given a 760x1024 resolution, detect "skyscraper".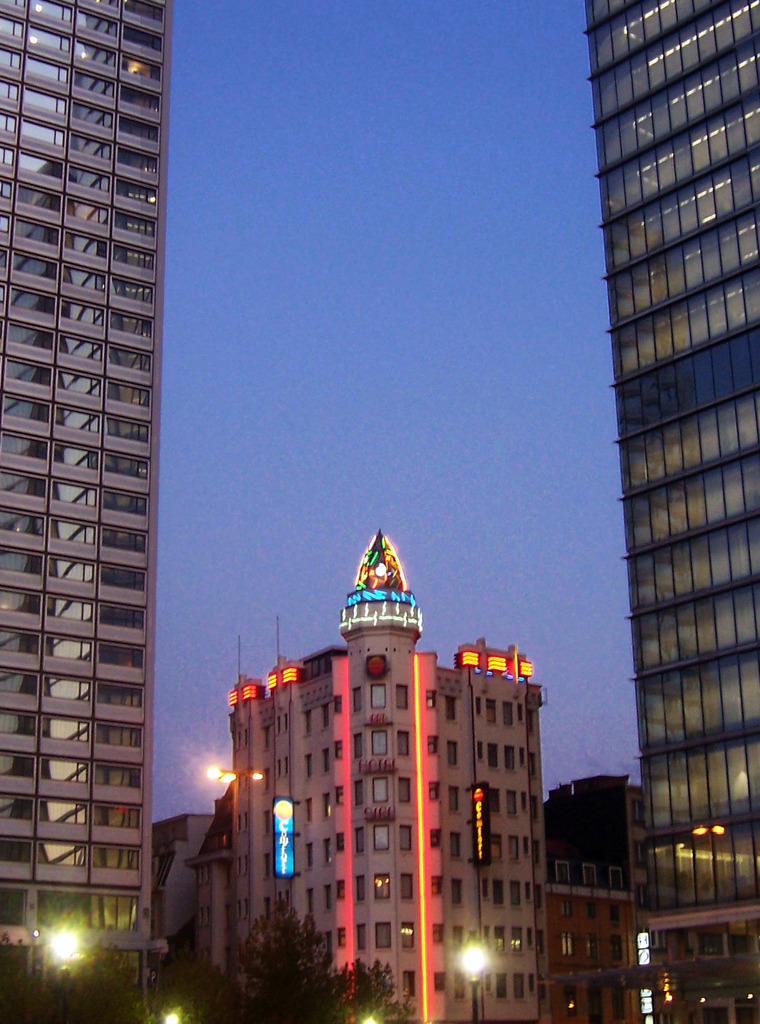
x1=13 y1=0 x2=214 y2=945.
